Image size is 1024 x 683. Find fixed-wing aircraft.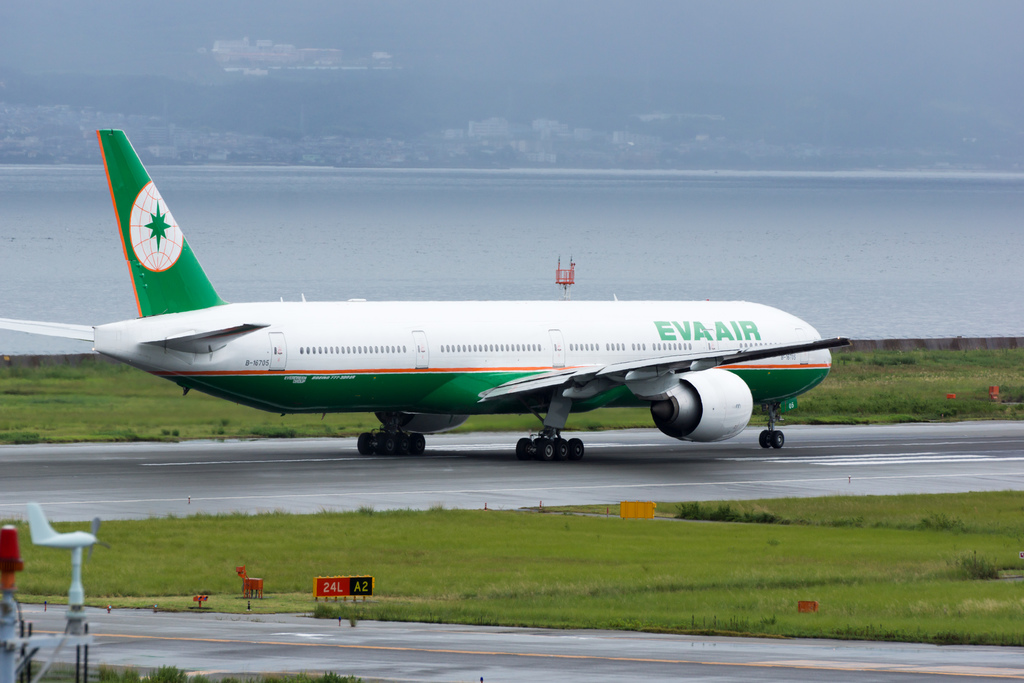
[0,129,863,465].
